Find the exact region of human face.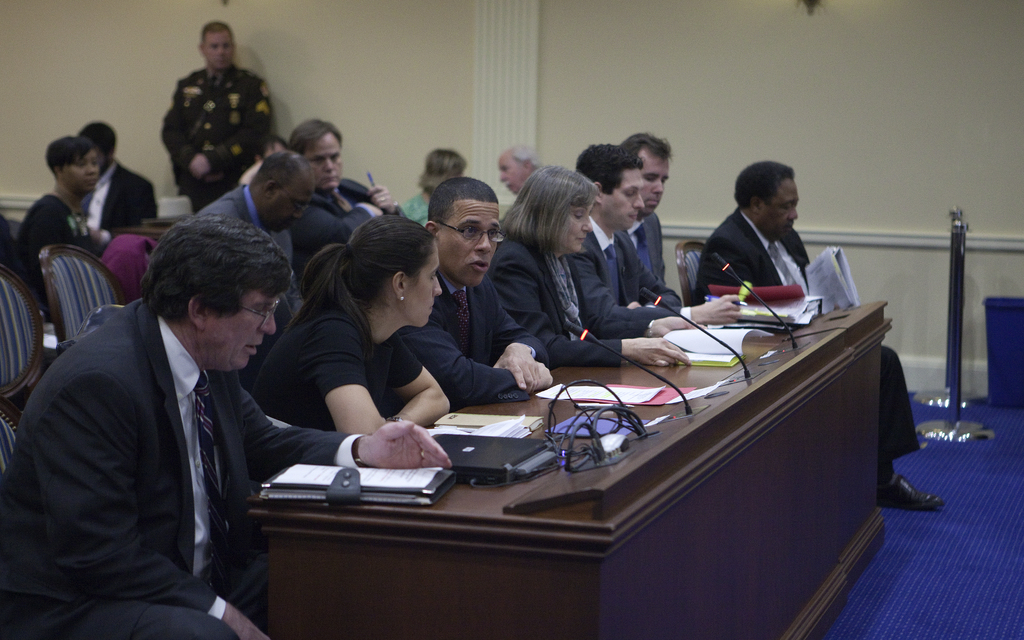
Exact region: [left=268, top=179, right=311, bottom=225].
